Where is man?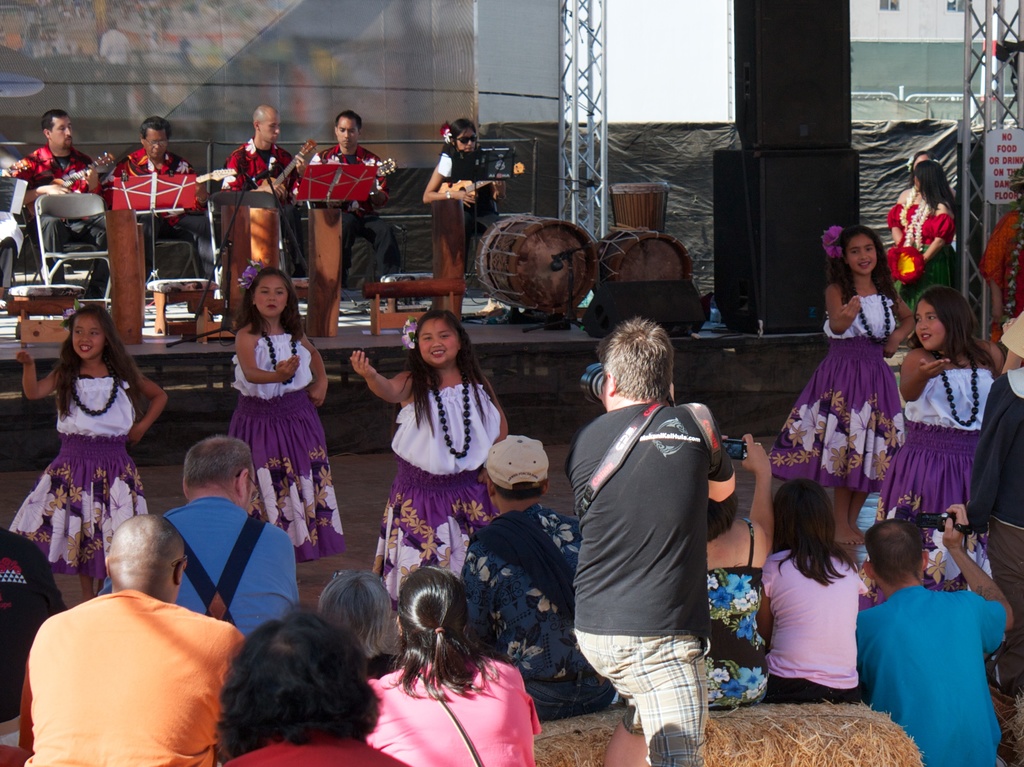
(97,436,310,638).
